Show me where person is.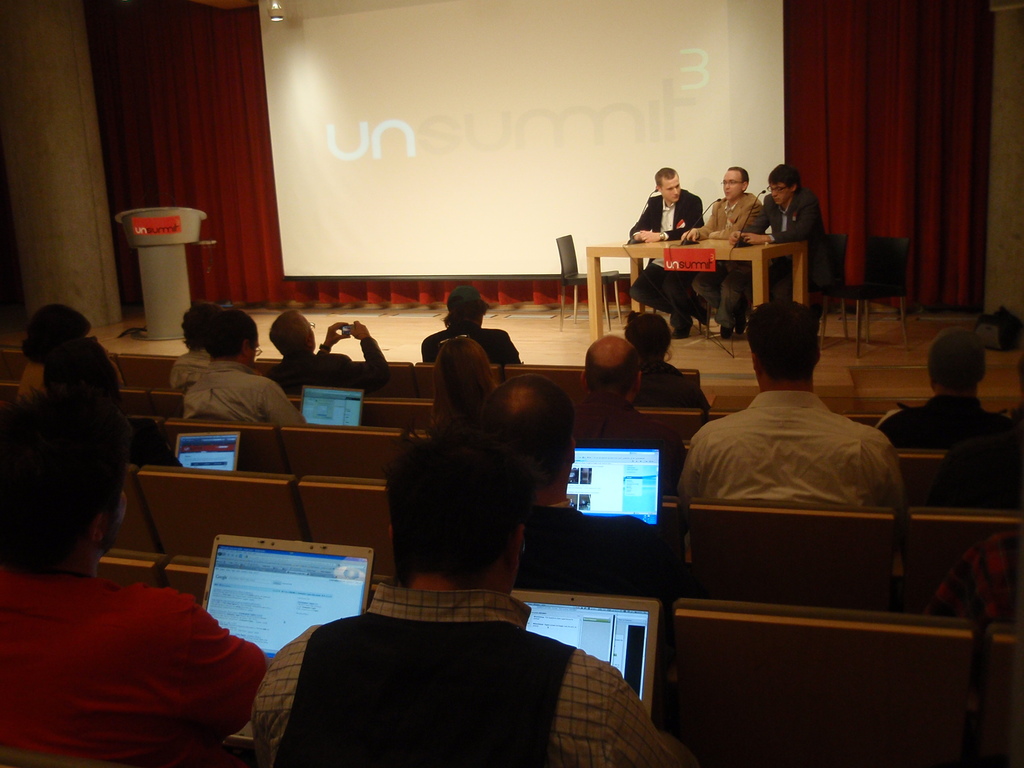
person is at [x1=573, y1=334, x2=689, y2=495].
